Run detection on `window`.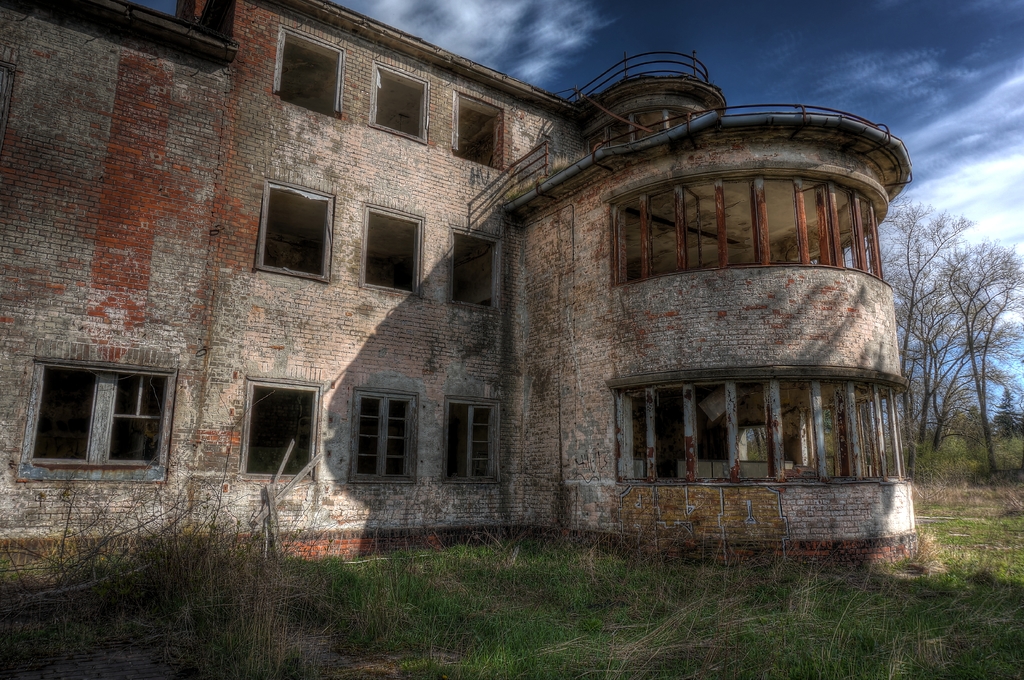
Result: left=346, top=391, right=417, bottom=482.
